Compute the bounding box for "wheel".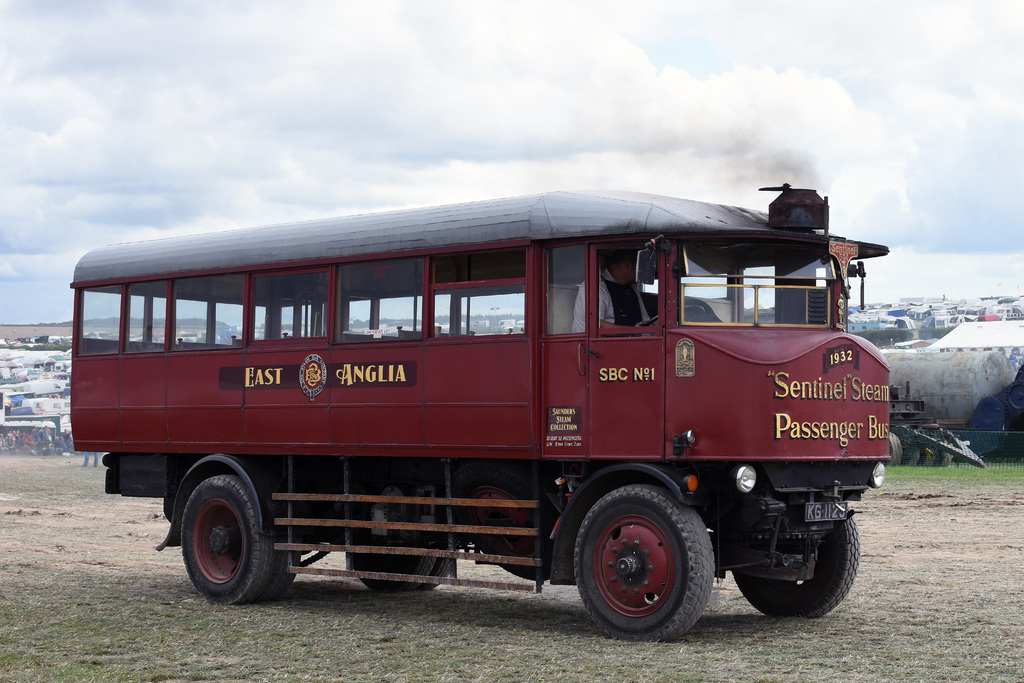
(177,474,269,605).
